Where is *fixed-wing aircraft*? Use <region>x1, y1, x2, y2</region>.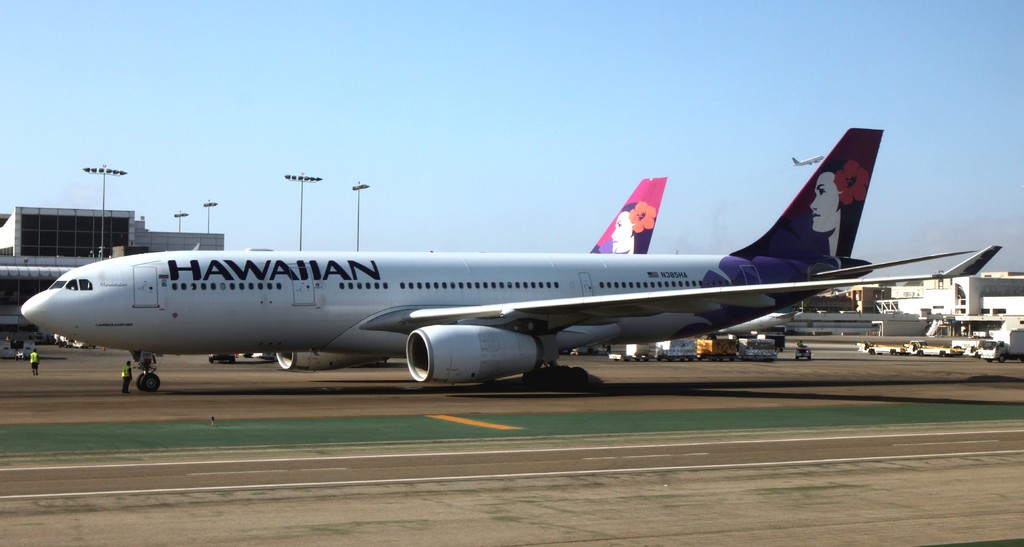
<region>792, 155, 824, 165</region>.
